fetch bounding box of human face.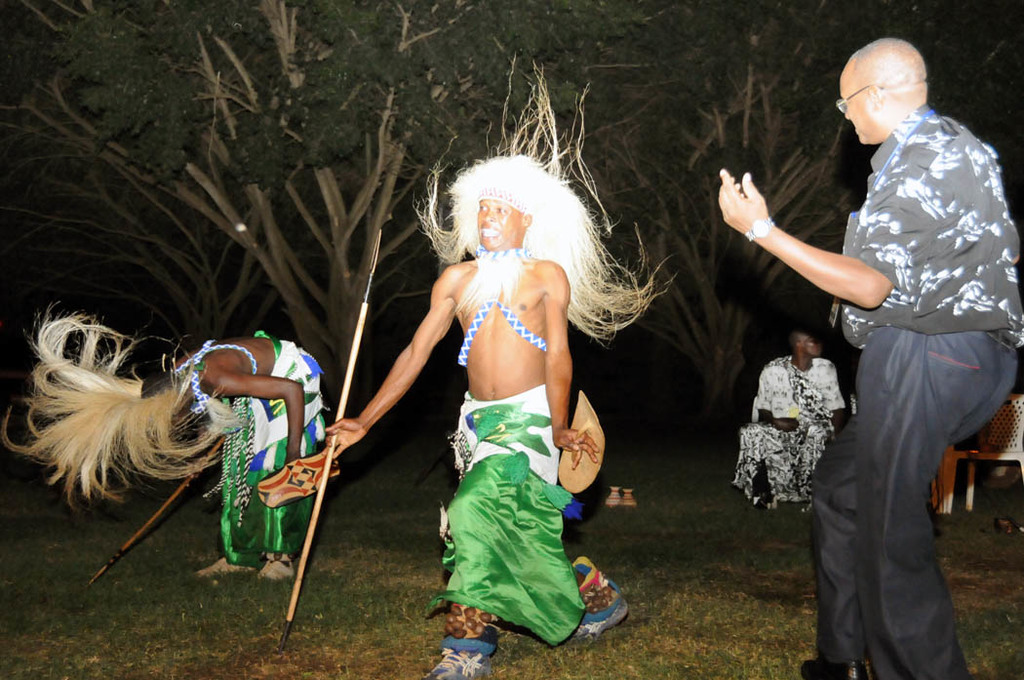
Bbox: (799,340,820,355).
